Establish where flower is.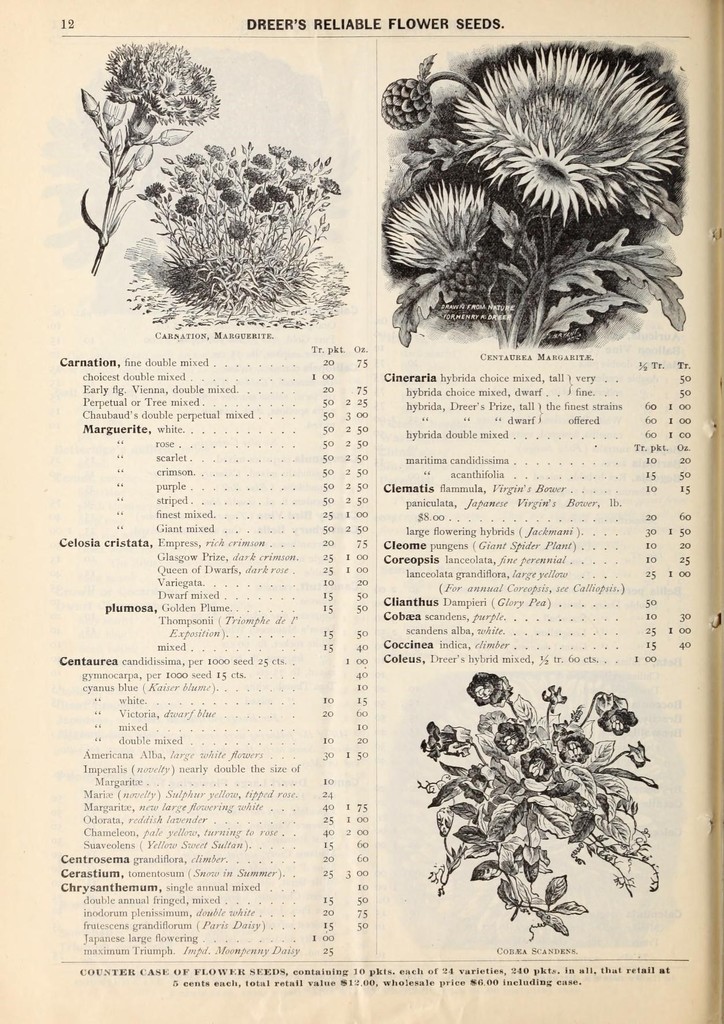
Established at [419,719,477,764].
